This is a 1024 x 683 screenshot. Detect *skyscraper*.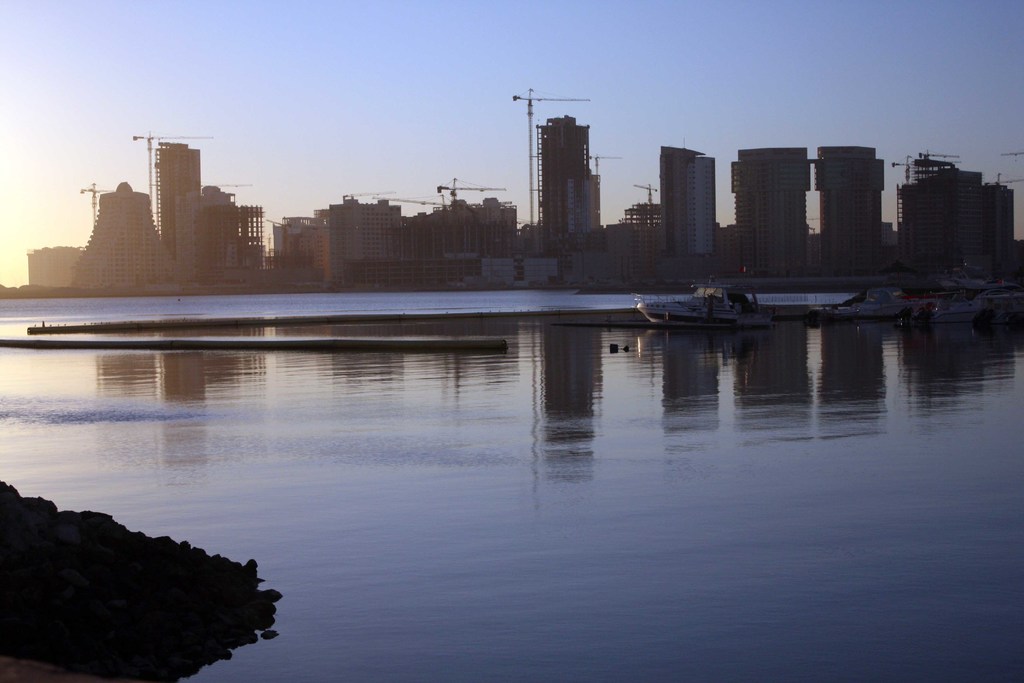
left=659, top=142, right=719, bottom=255.
